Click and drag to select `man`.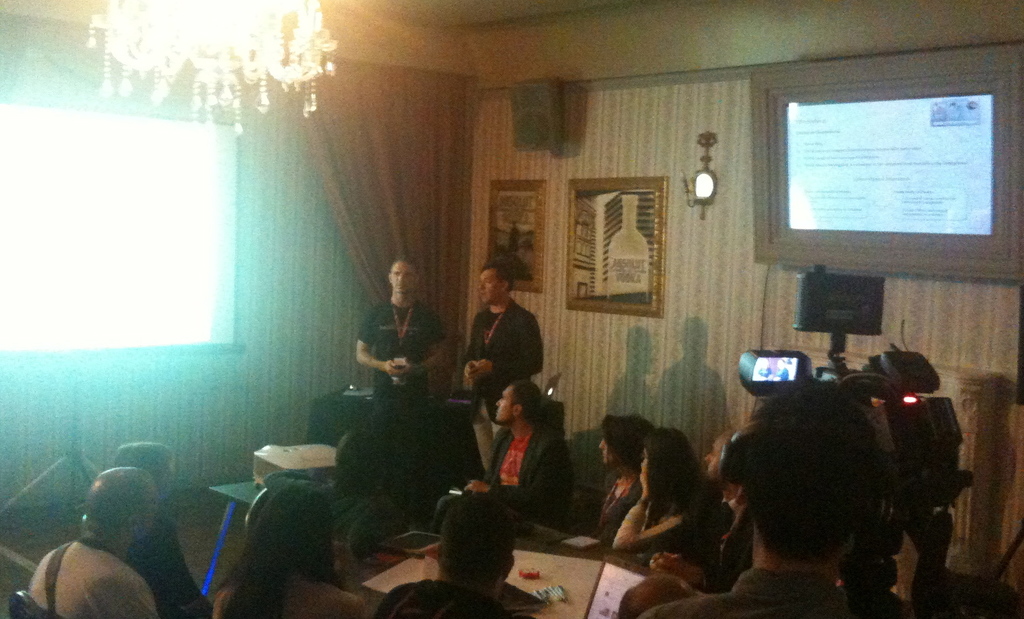
Selection: [363, 497, 515, 618].
